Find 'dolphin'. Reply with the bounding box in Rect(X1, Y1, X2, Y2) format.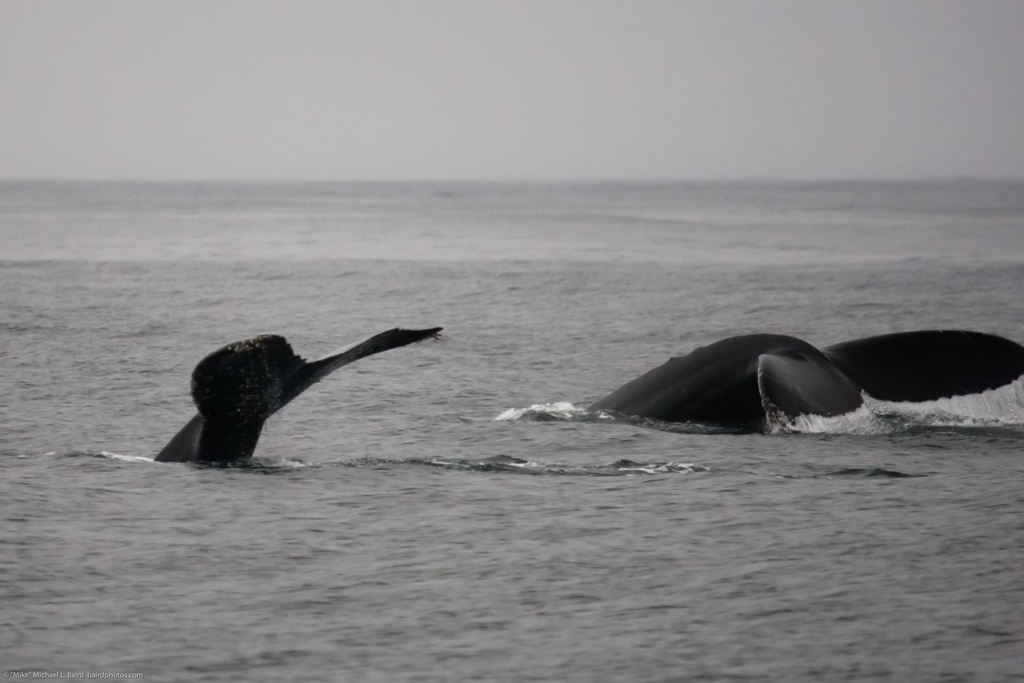
Rect(156, 320, 445, 467).
